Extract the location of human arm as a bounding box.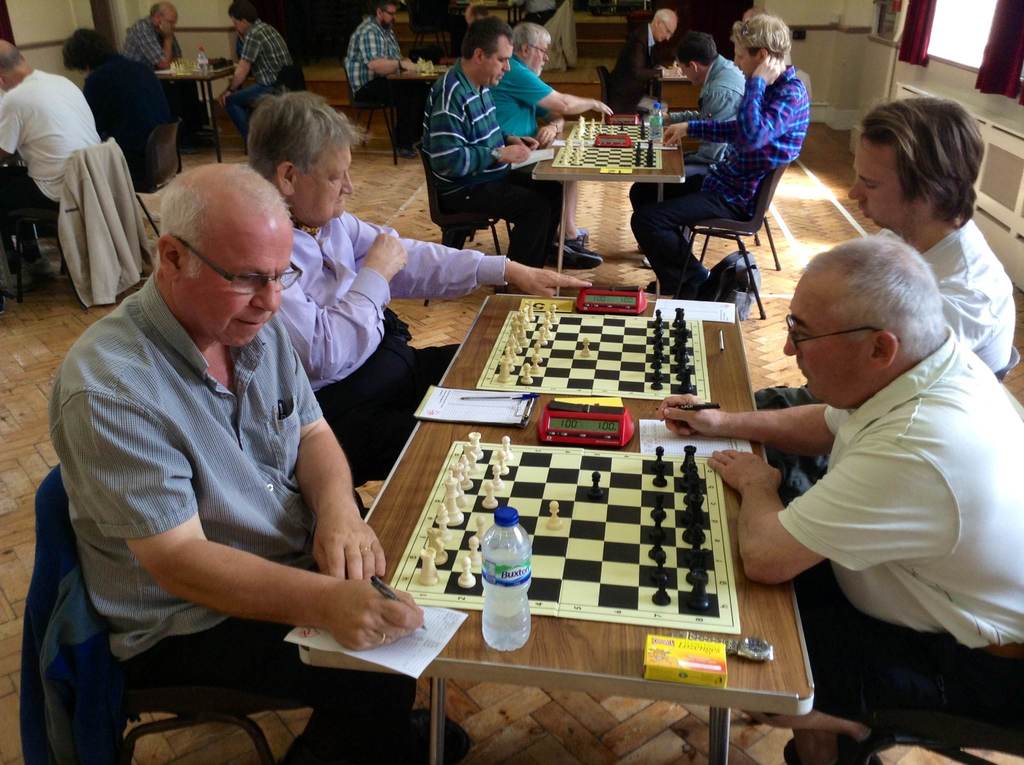
[left=364, top=25, right=417, bottom=76].
